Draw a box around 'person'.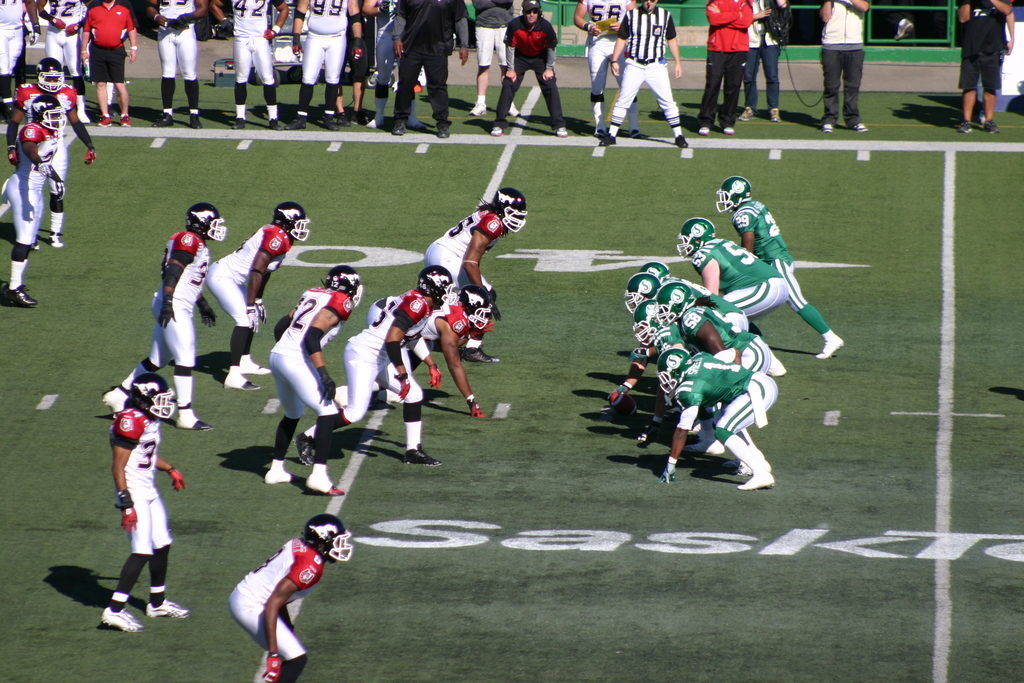
rect(422, 185, 529, 363).
